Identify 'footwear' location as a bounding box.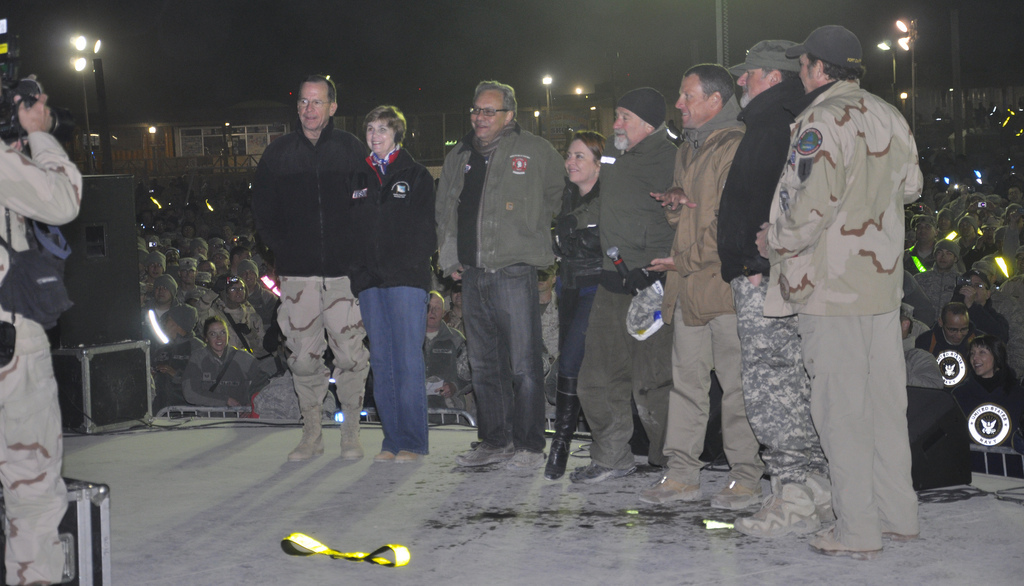
[left=883, top=527, right=923, bottom=538].
